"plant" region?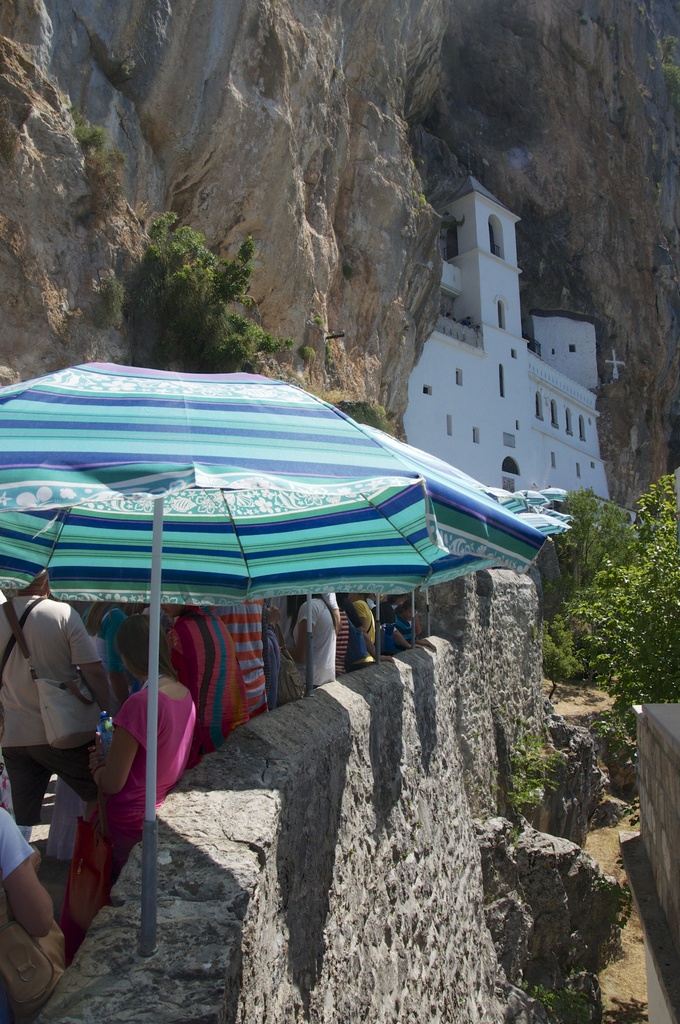
bbox=[506, 717, 562, 813]
